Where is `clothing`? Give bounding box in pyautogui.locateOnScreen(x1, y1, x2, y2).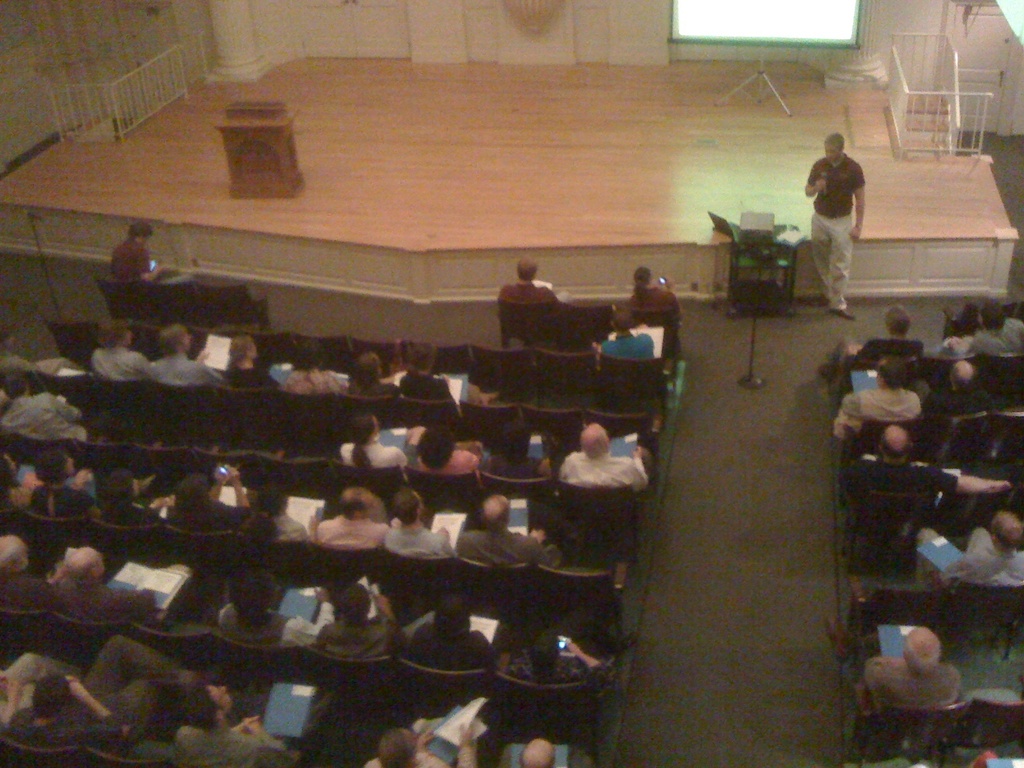
pyautogui.locateOnScreen(7, 384, 89, 451).
